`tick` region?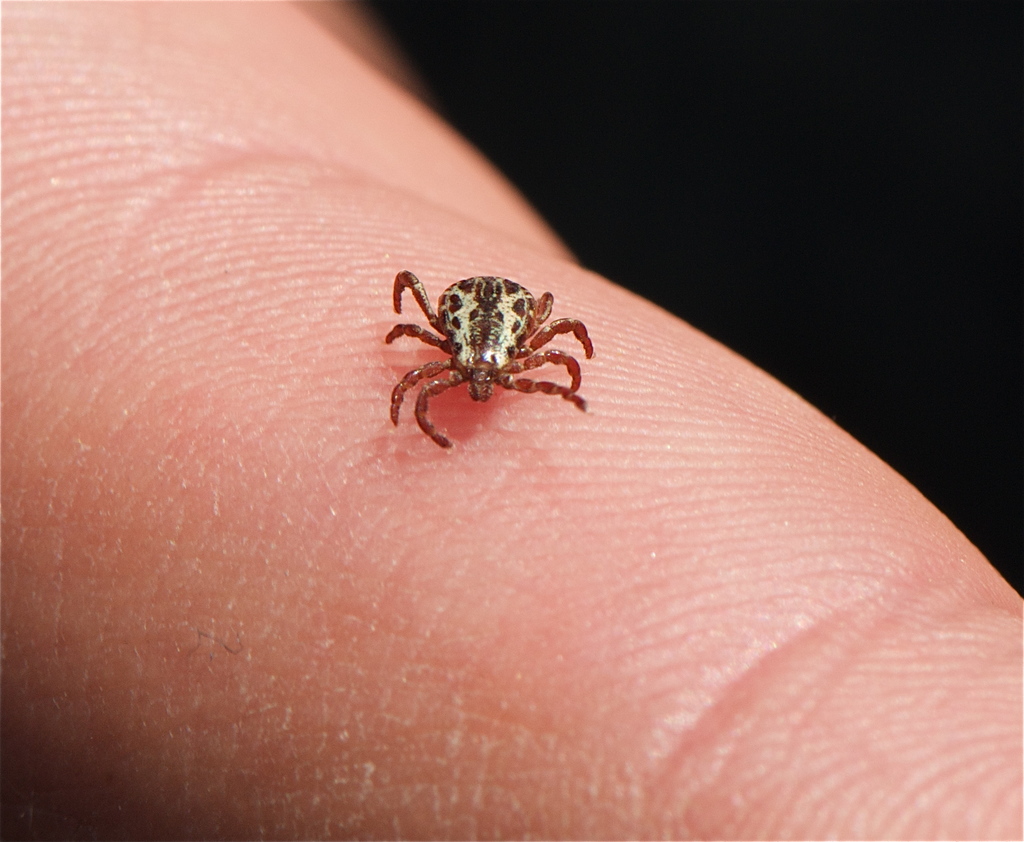
bbox=[381, 268, 598, 454]
